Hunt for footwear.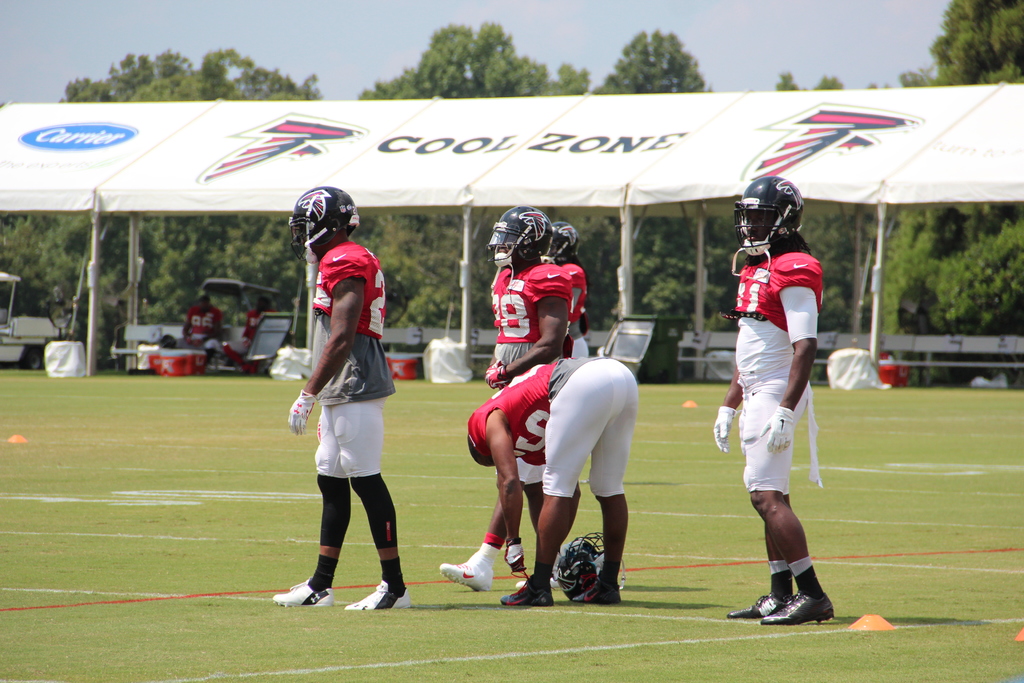
Hunted down at 496 567 552 610.
